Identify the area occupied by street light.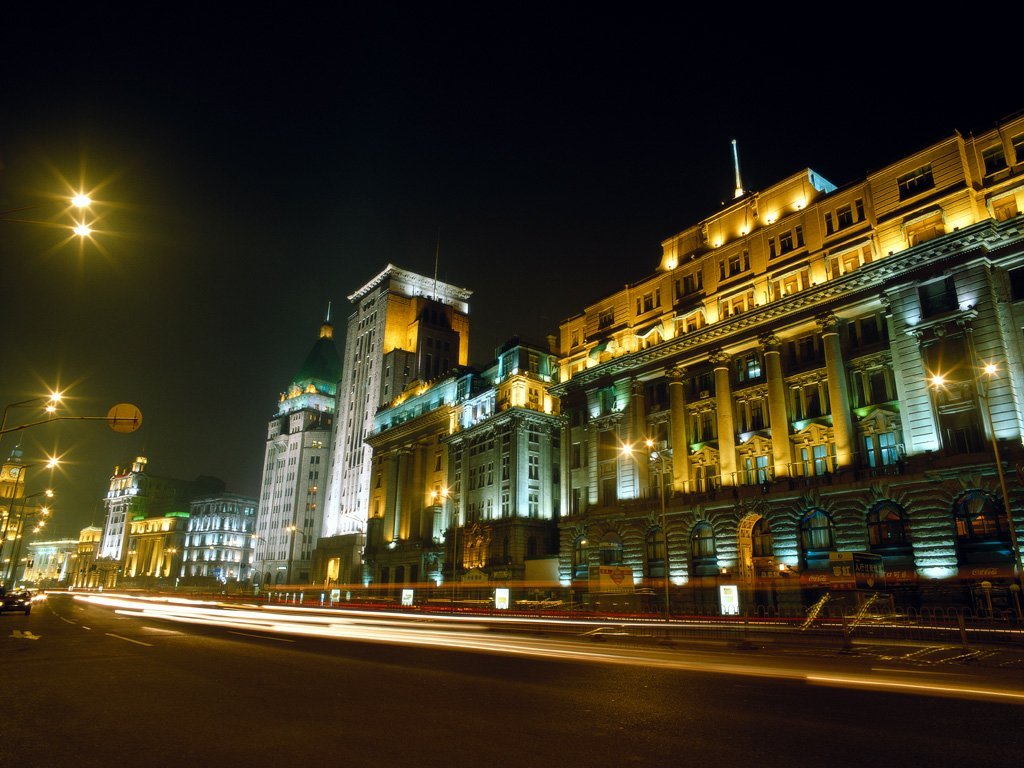
Area: Rect(617, 436, 669, 620).
